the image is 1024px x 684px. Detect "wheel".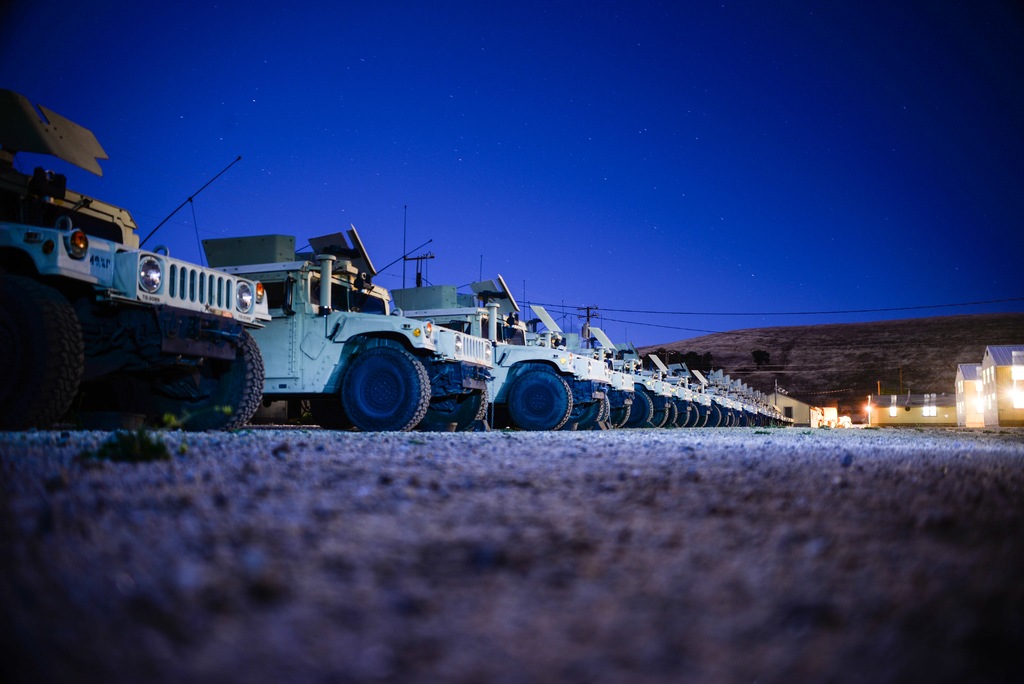
Detection: l=0, t=281, r=83, b=431.
